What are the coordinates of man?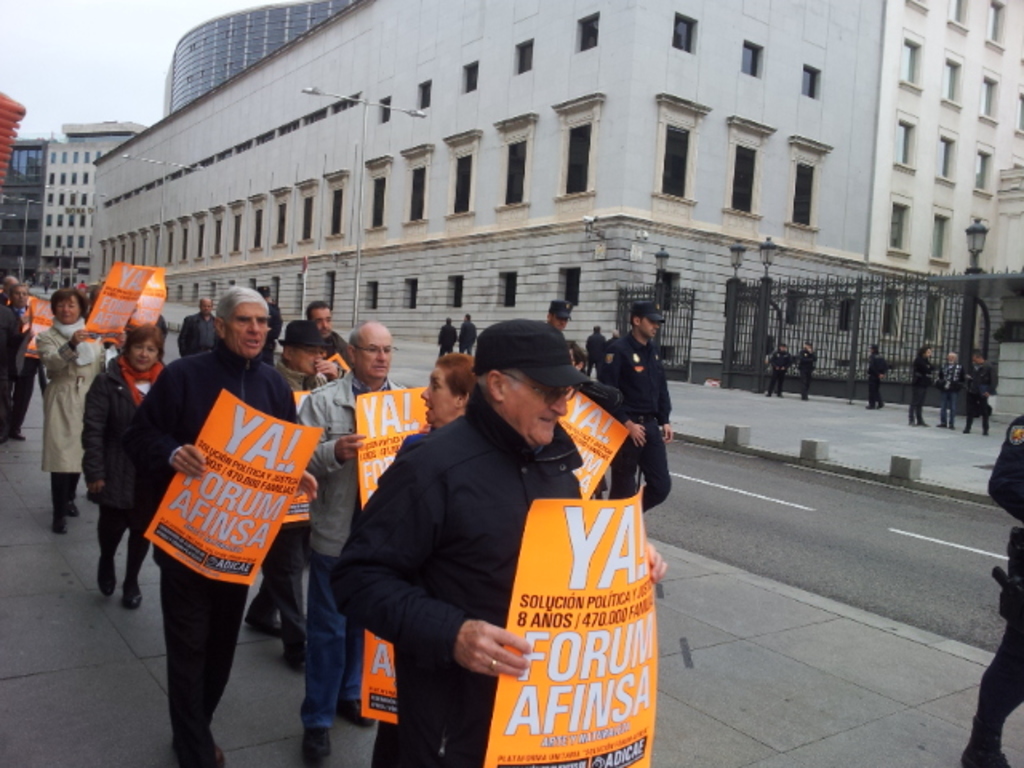
[965, 357, 997, 437].
